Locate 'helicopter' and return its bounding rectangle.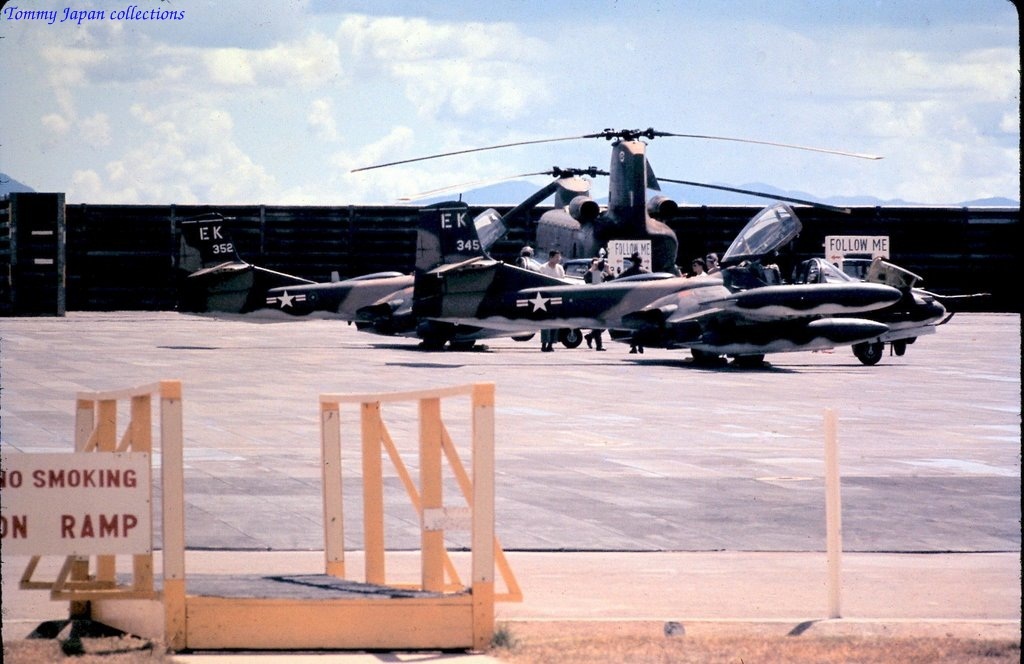
x1=351 y1=121 x2=884 y2=341.
